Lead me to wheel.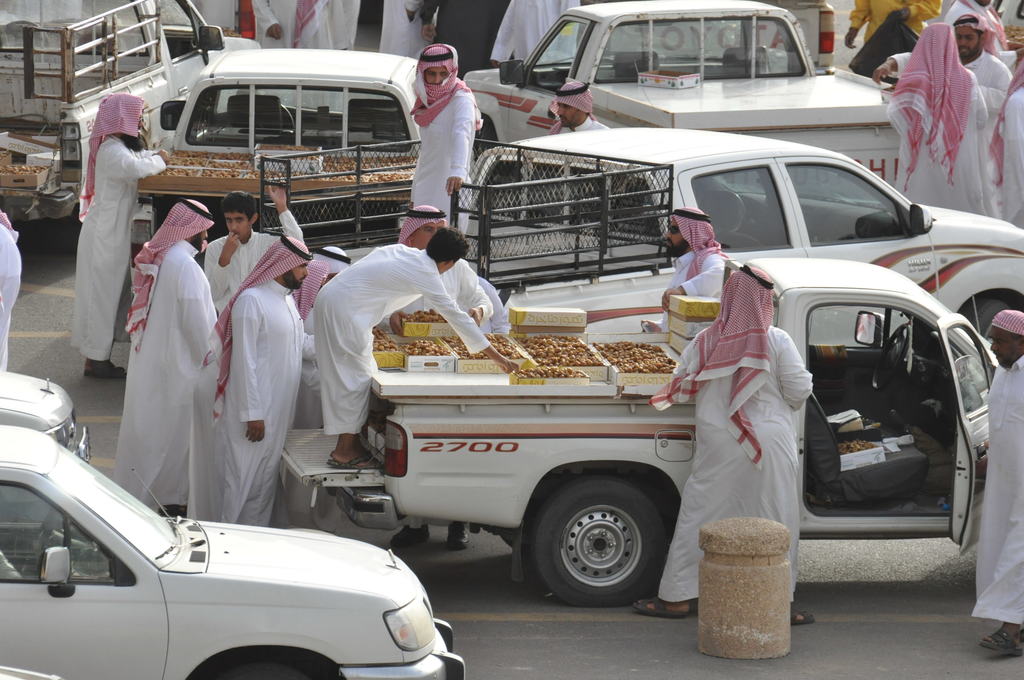
Lead to Rect(873, 316, 914, 395).
